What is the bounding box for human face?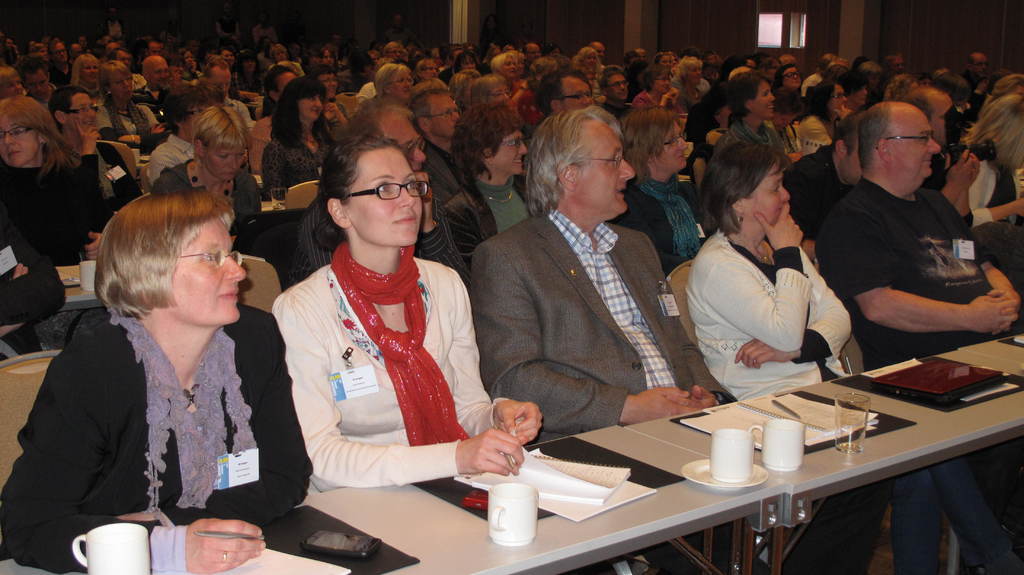
[left=67, top=93, right=95, bottom=134].
